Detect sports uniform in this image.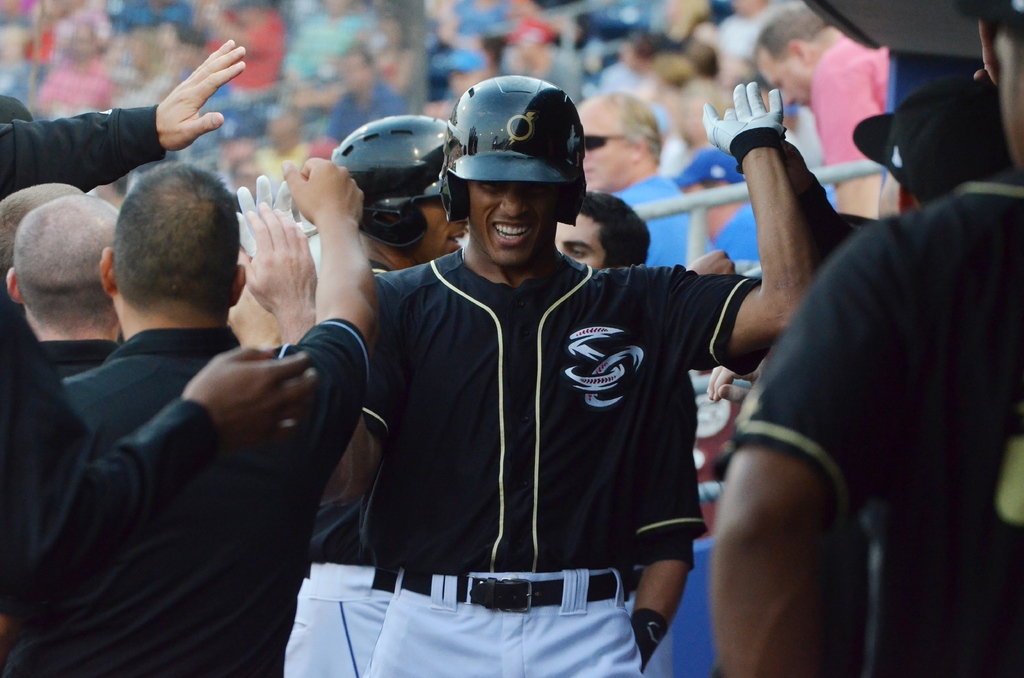
Detection: crop(741, 159, 1023, 677).
